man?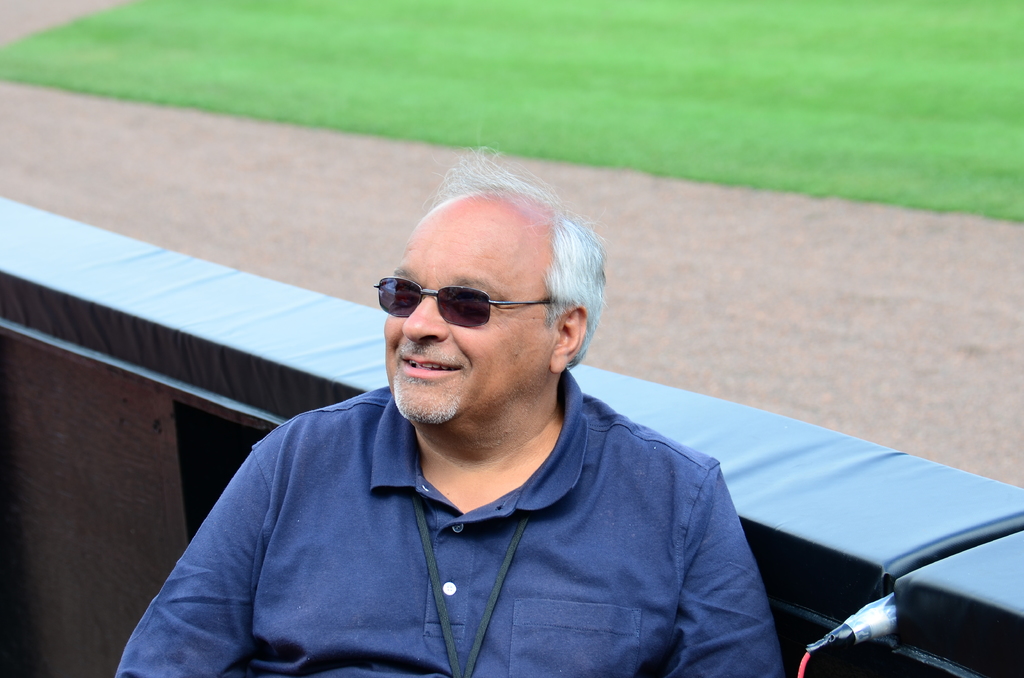
l=127, t=180, r=871, b=672
